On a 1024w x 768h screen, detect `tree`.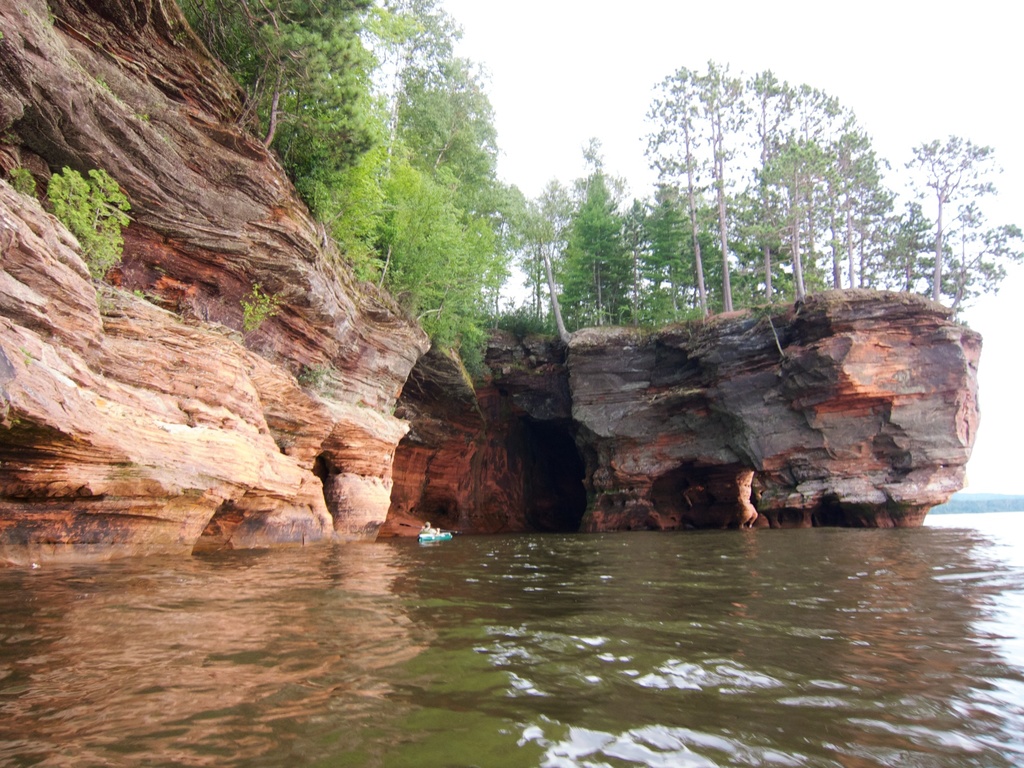
[left=563, top=136, right=636, bottom=337].
